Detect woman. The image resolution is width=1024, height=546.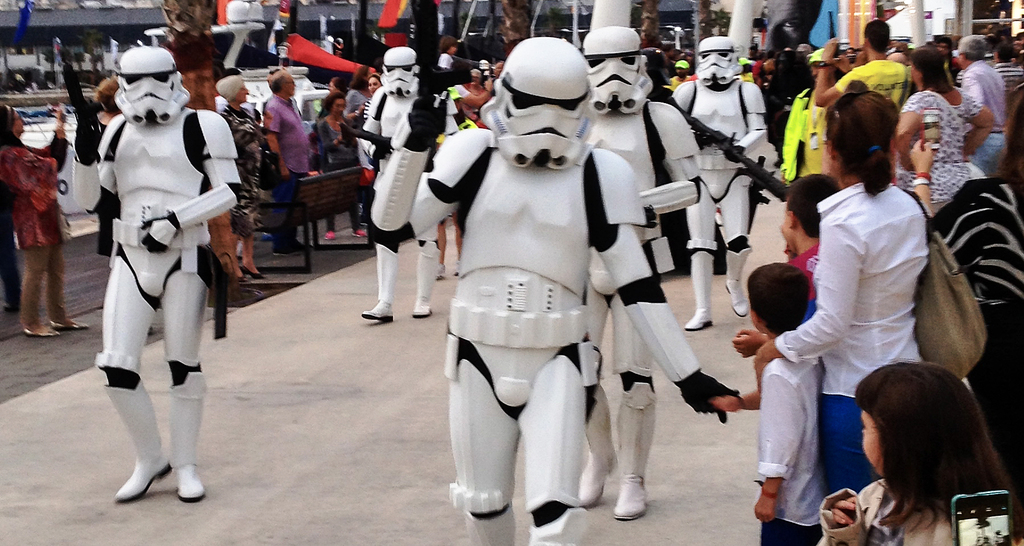
bbox=[311, 94, 372, 241].
